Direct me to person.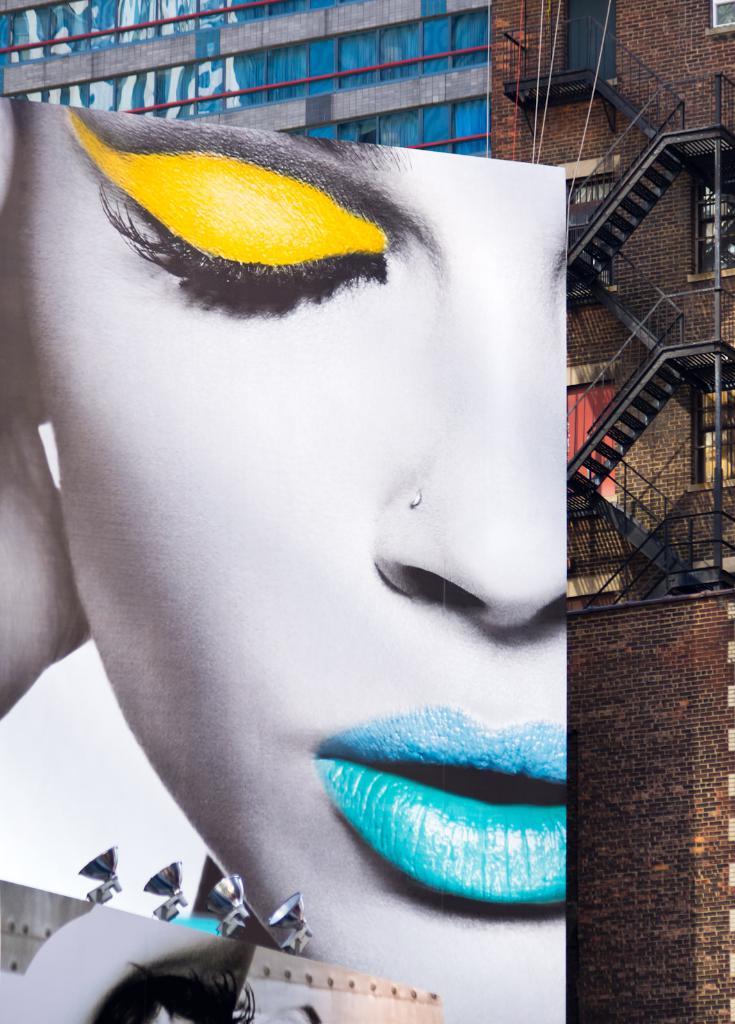
Direction: 35:60:620:970.
